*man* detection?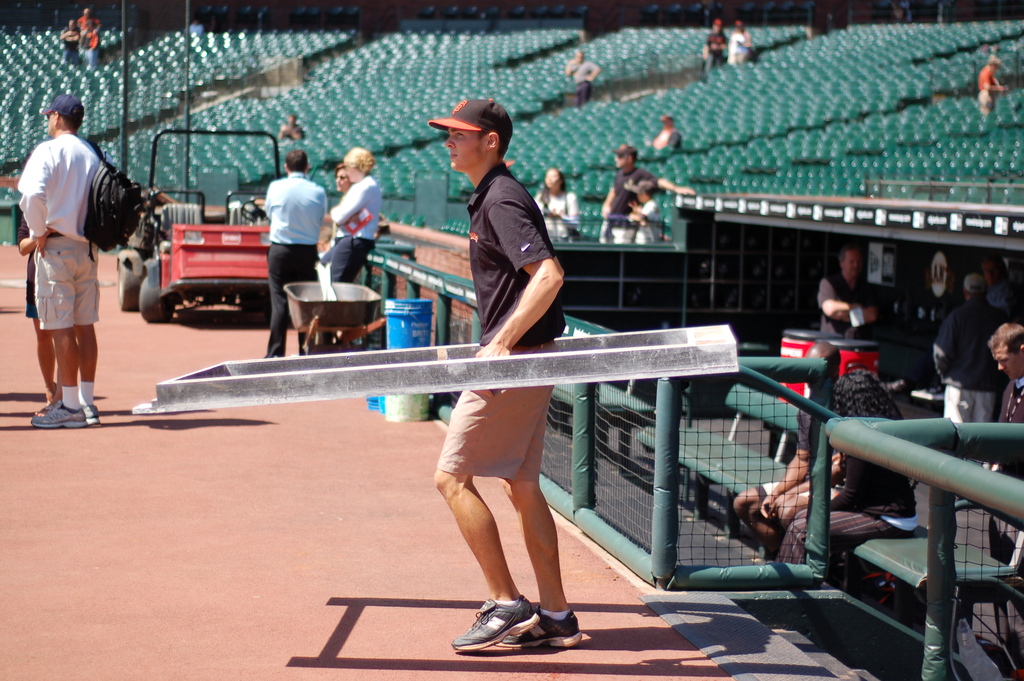
[left=732, top=336, right=841, bottom=552]
